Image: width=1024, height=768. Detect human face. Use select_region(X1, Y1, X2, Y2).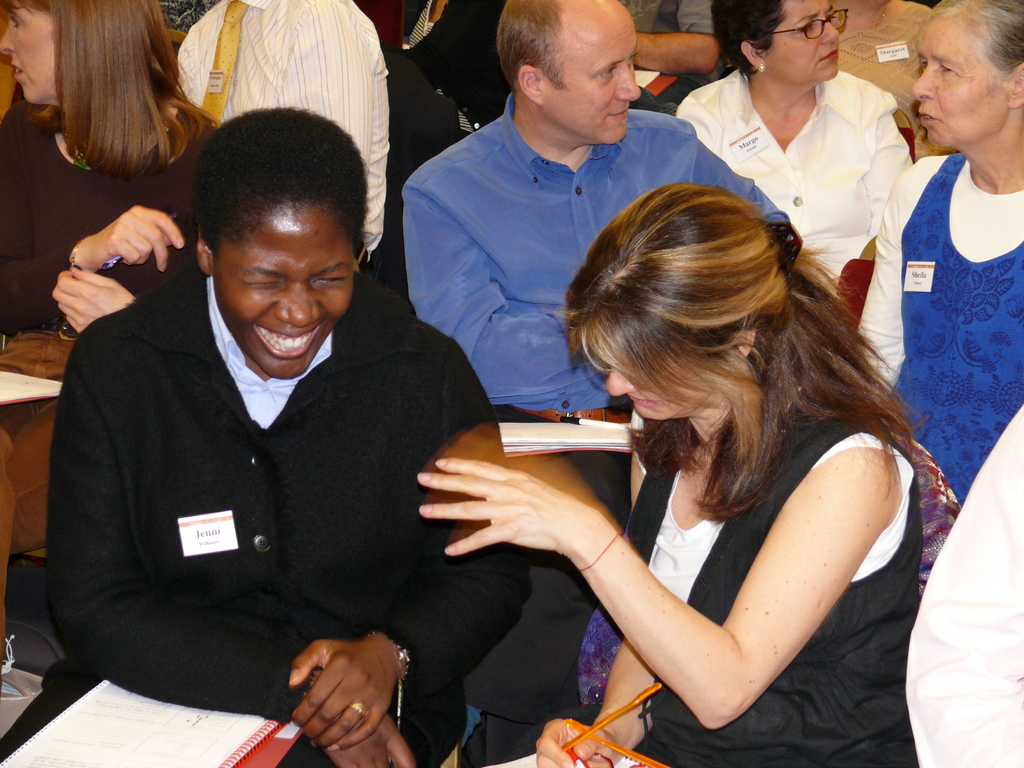
select_region(607, 362, 708, 422).
